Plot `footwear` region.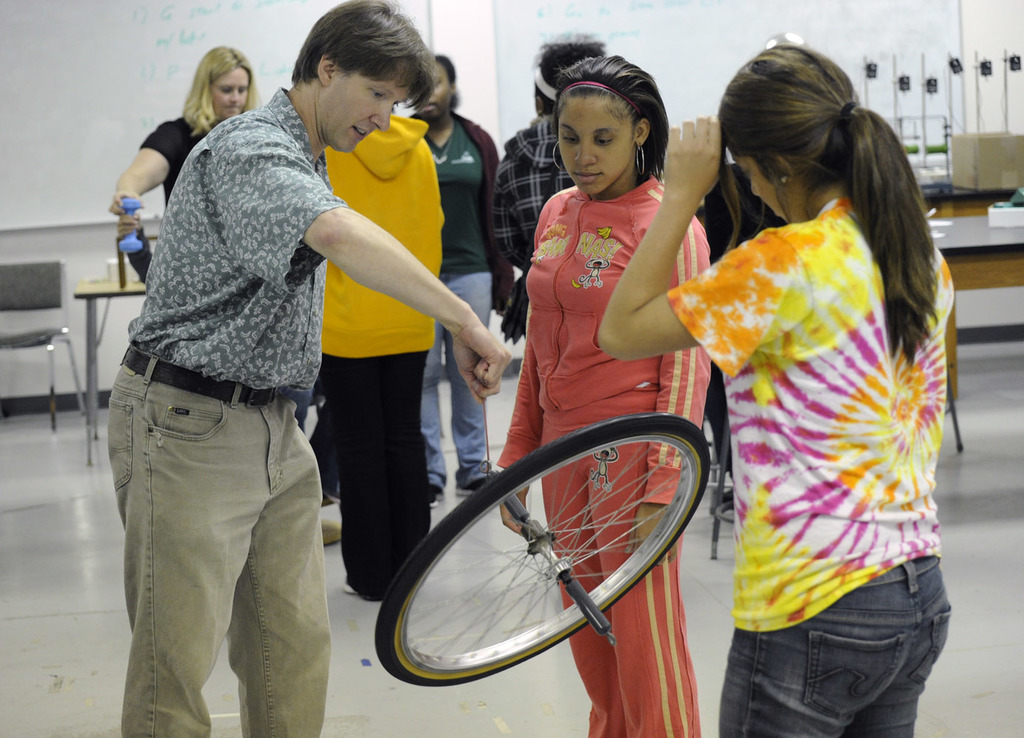
Plotted at bbox=[433, 480, 450, 510].
